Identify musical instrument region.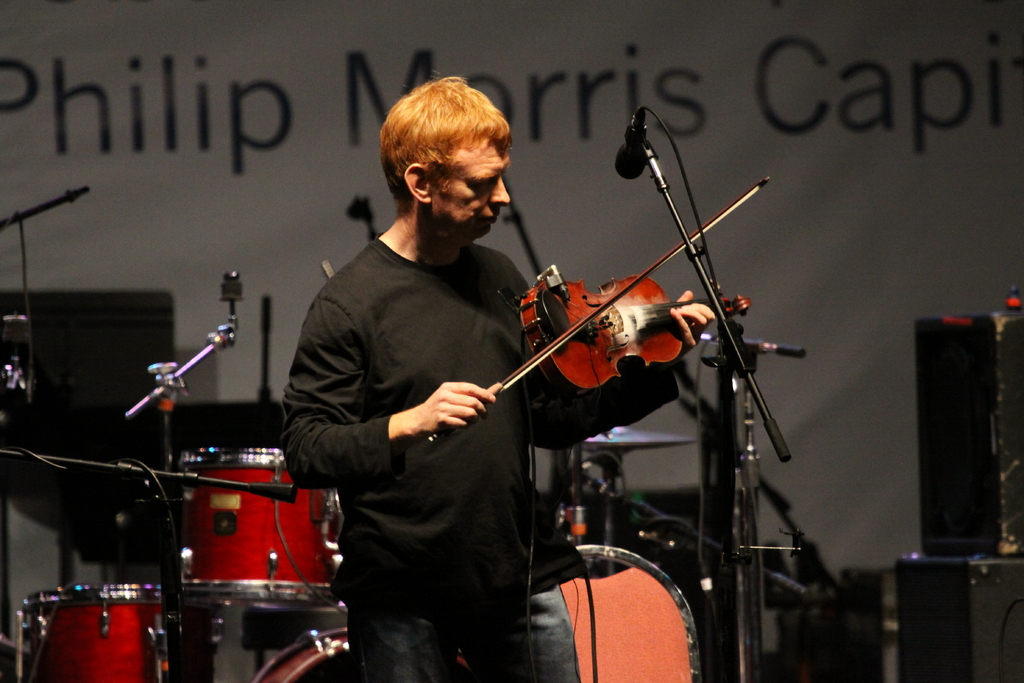
Region: <box>255,623,359,682</box>.
